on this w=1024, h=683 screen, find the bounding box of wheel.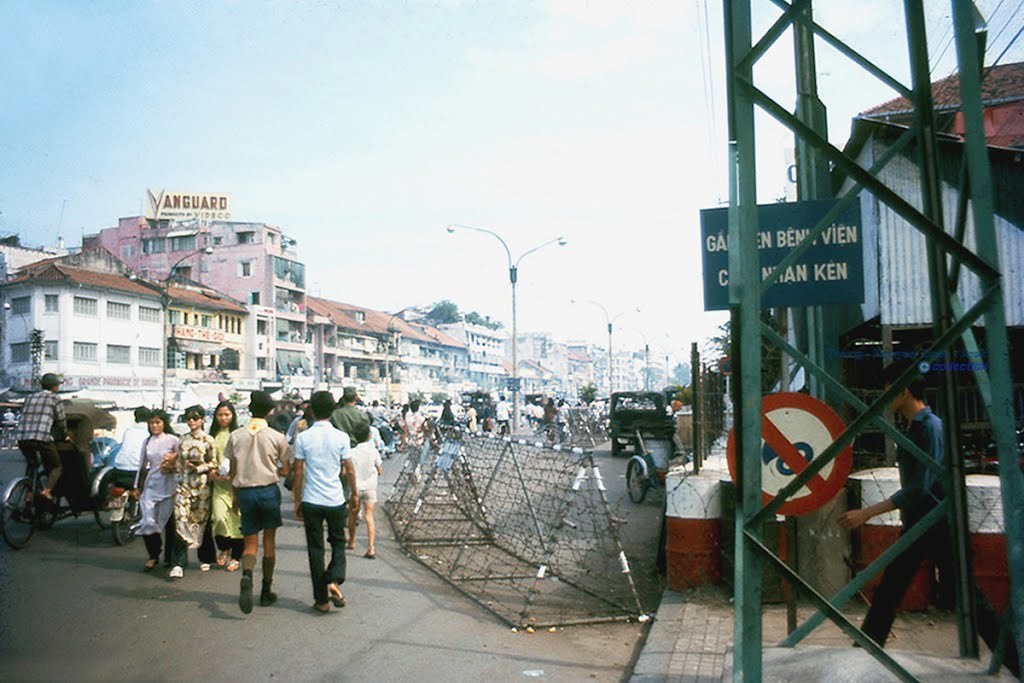
Bounding box: bbox=[0, 478, 42, 551].
